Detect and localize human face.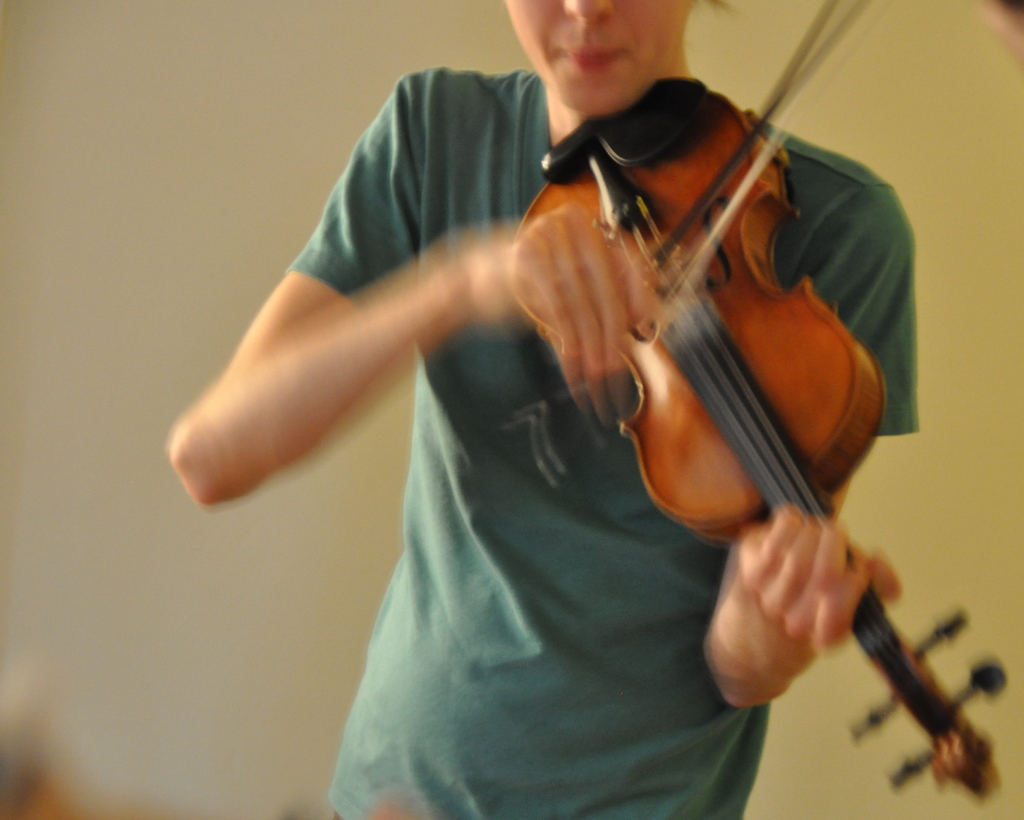
Localized at crop(503, 0, 692, 113).
